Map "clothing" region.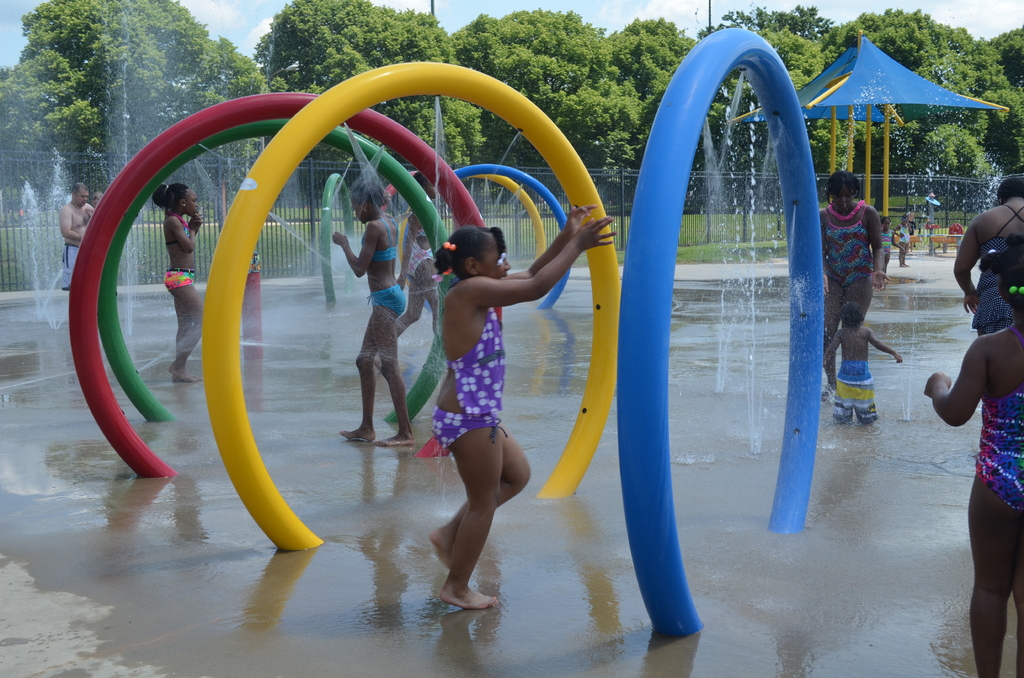
Mapped to [493, 250, 508, 273].
